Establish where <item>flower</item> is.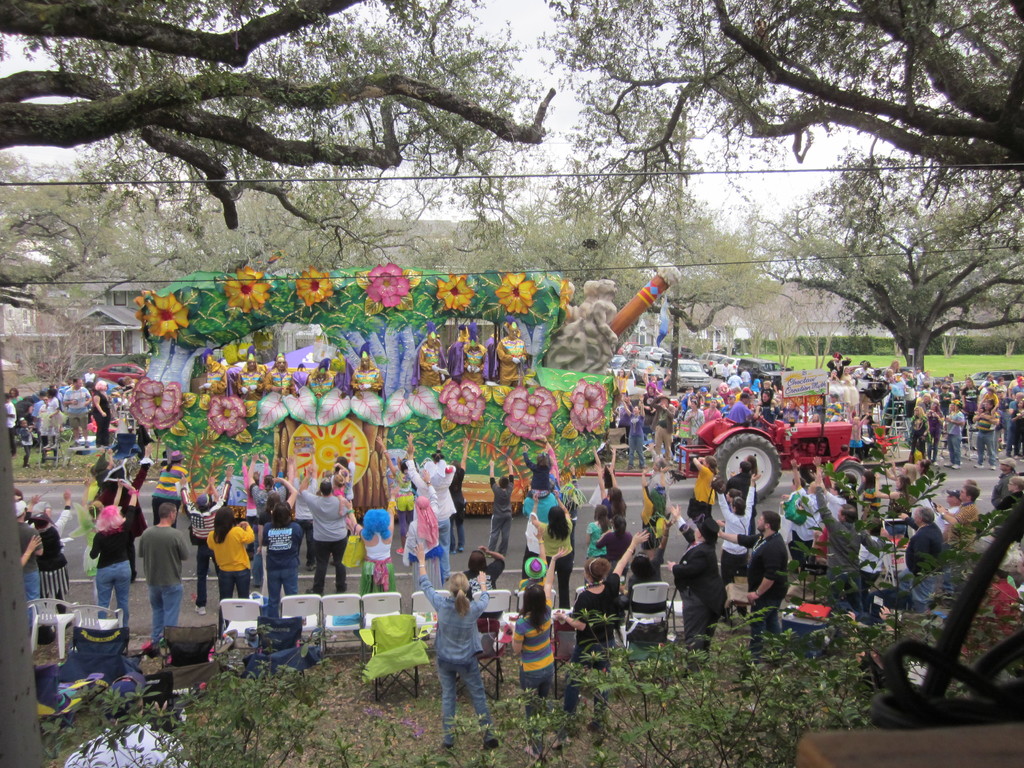
Established at l=367, t=261, r=406, b=307.
